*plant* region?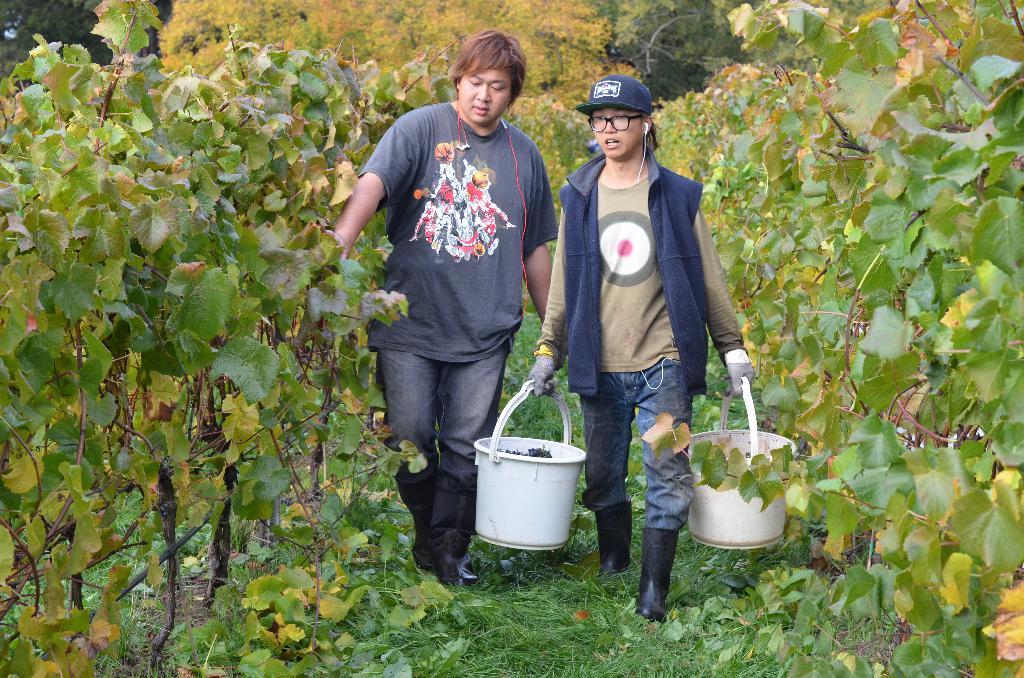
316 593 351 626
